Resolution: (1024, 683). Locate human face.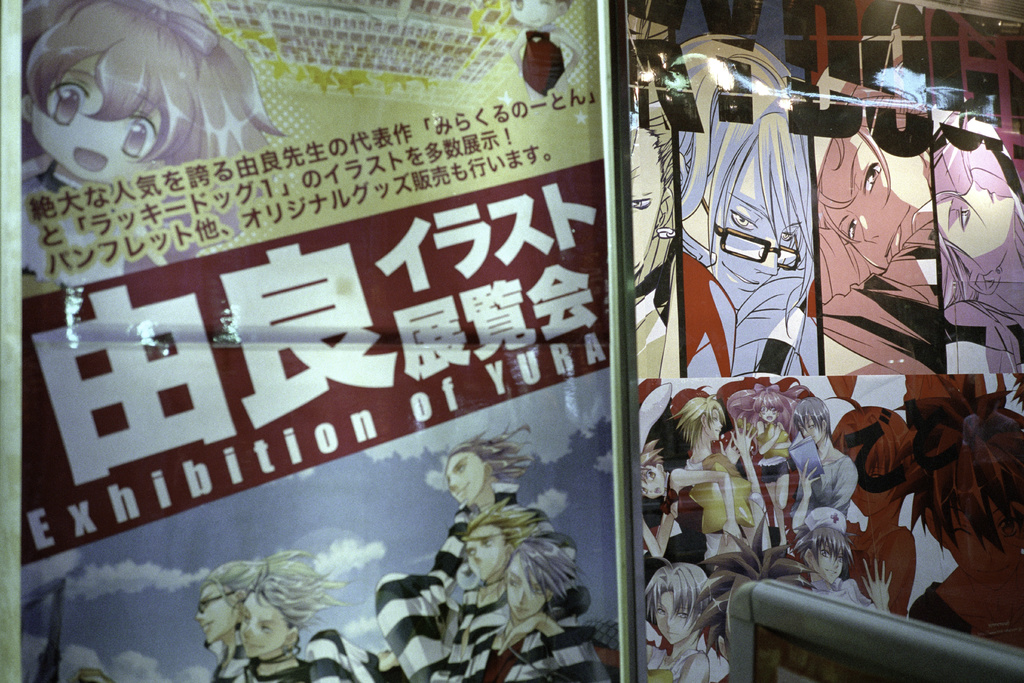
713, 141, 804, 311.
